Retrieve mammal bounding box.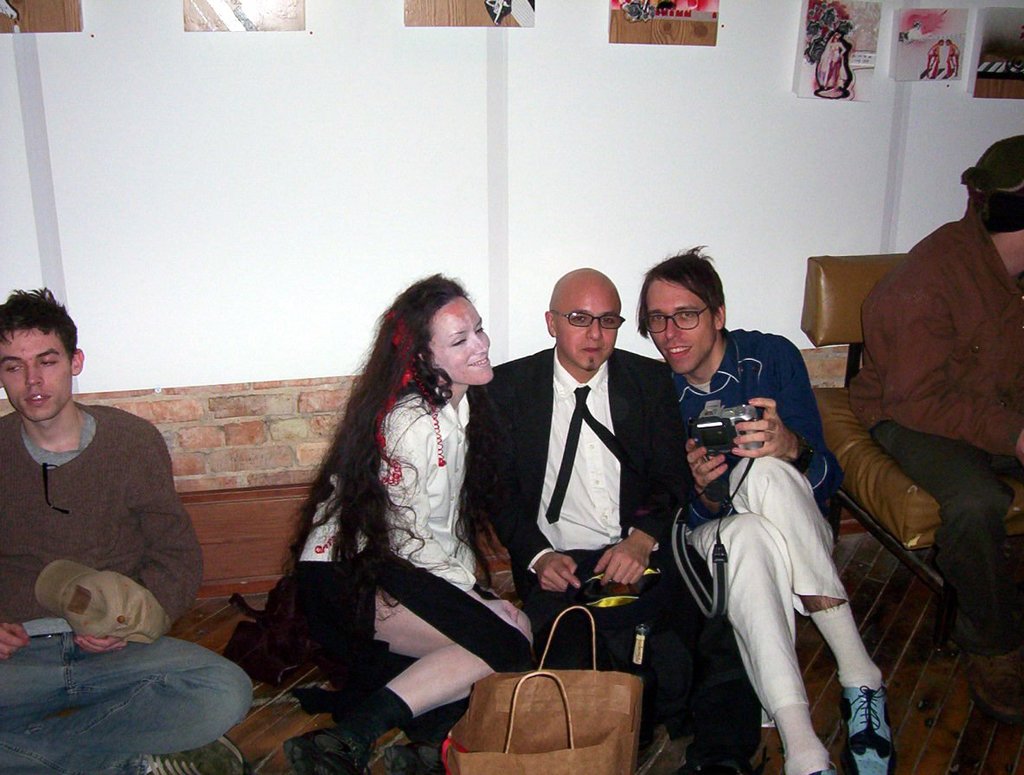
Bounding box: [x1=470, y1=263, x2=759, y2=774].
